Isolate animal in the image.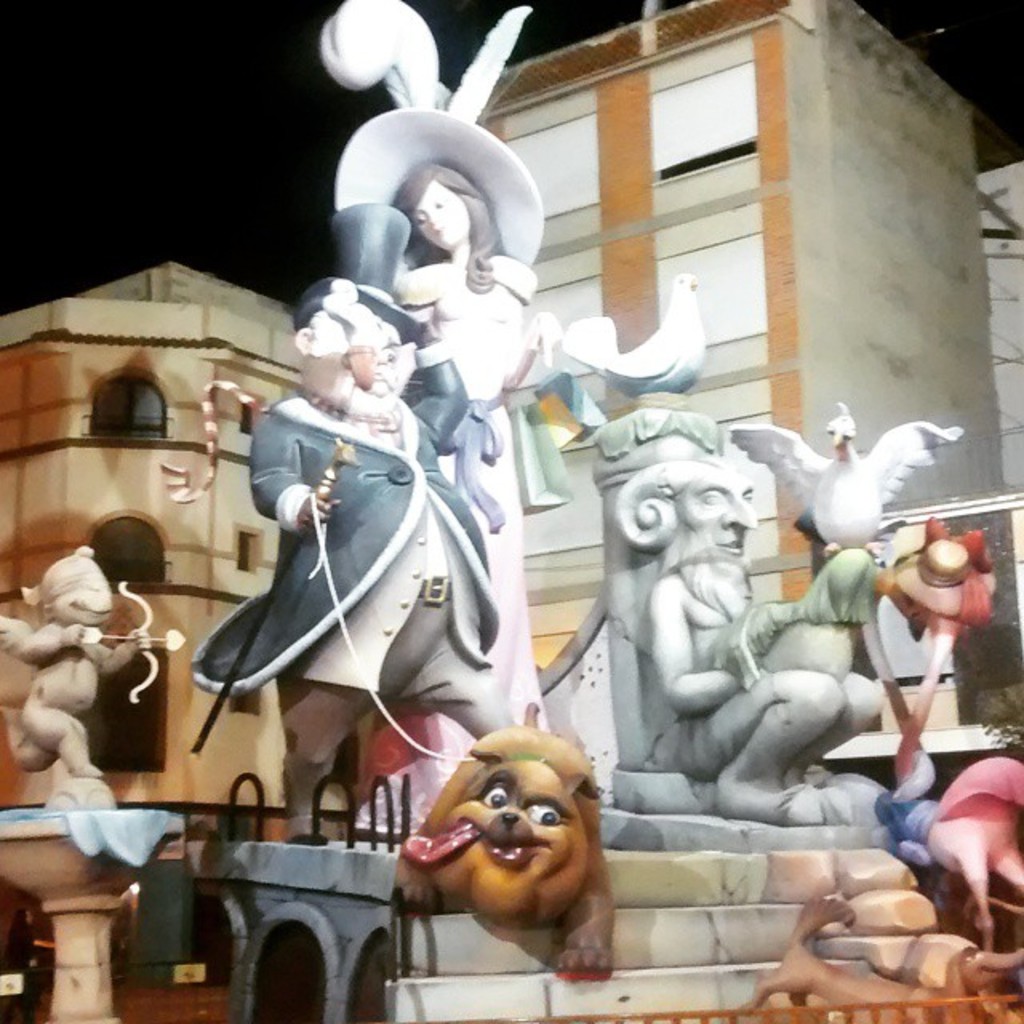
Isolated region: 720 400 966 576.
